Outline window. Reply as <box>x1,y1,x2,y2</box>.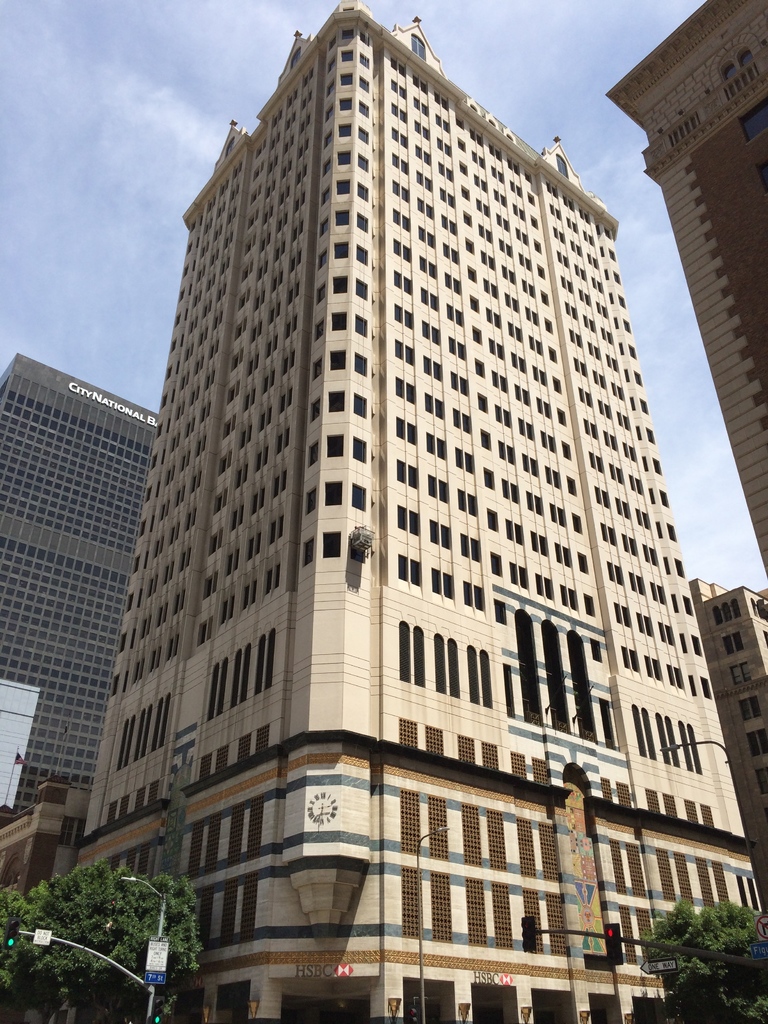
<box>359,99,369,118</box>.
